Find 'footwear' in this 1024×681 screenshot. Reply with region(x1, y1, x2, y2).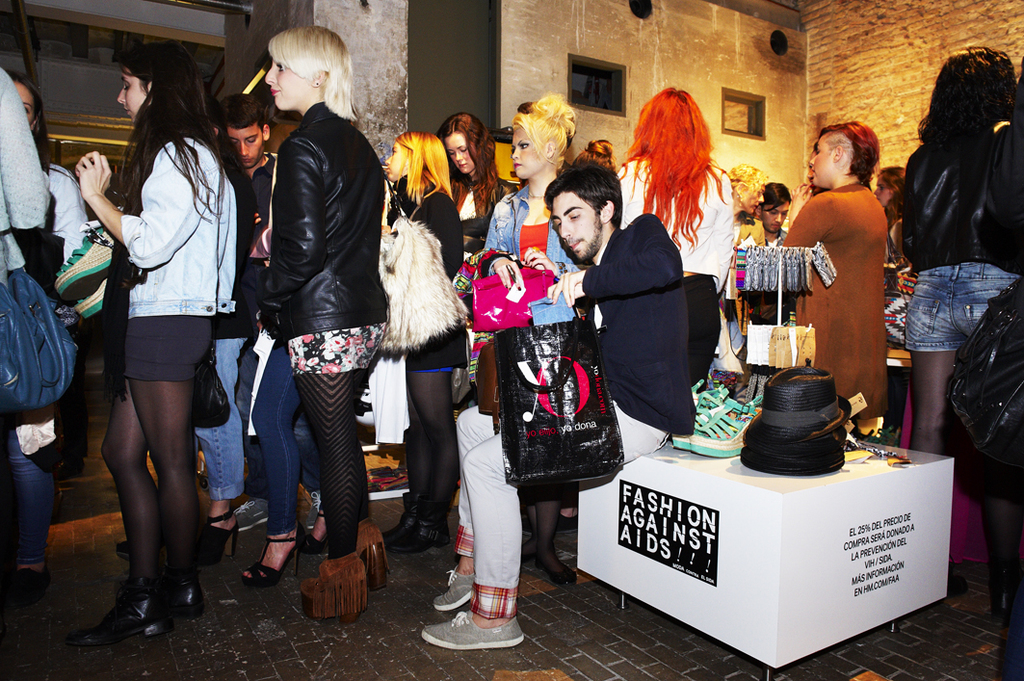
region(429, 563, 478, 610).
